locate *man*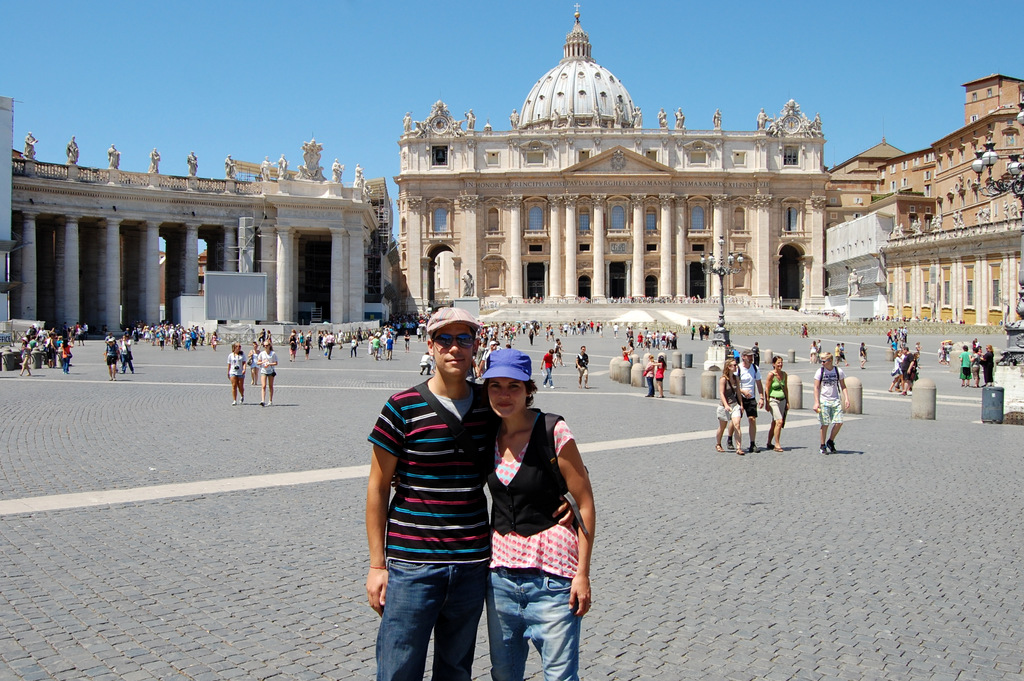
l=574, t=345, r=589, b=388
